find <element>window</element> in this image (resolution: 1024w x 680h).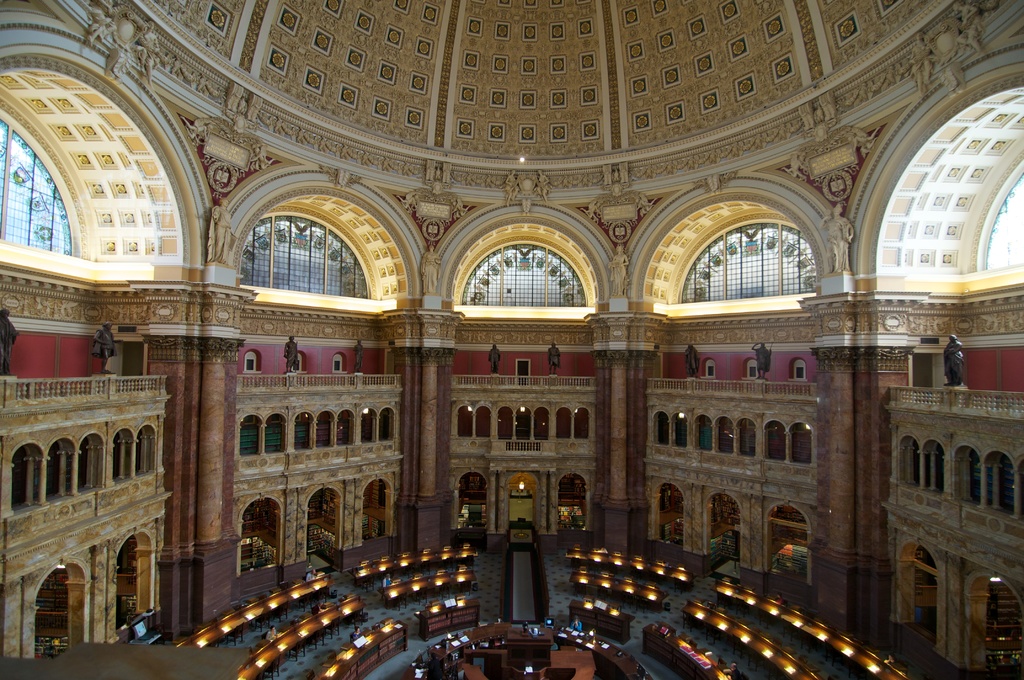
detection(977, 94, 1023, 270).
